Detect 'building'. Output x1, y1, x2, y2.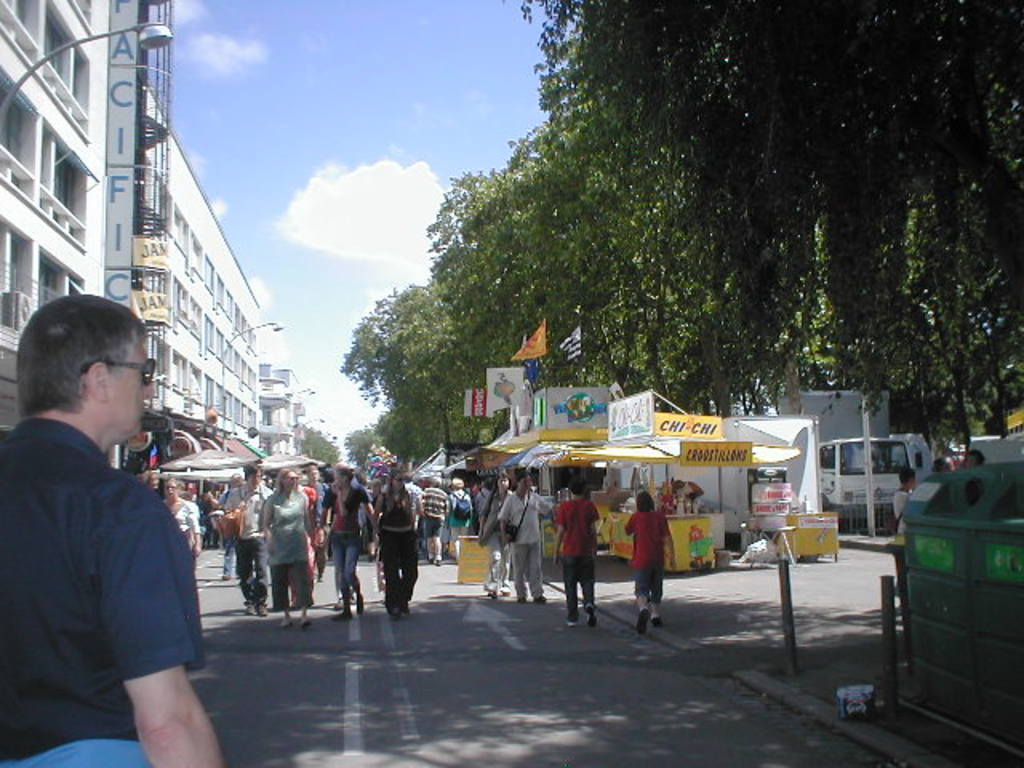
261, 365, 304, 464.
